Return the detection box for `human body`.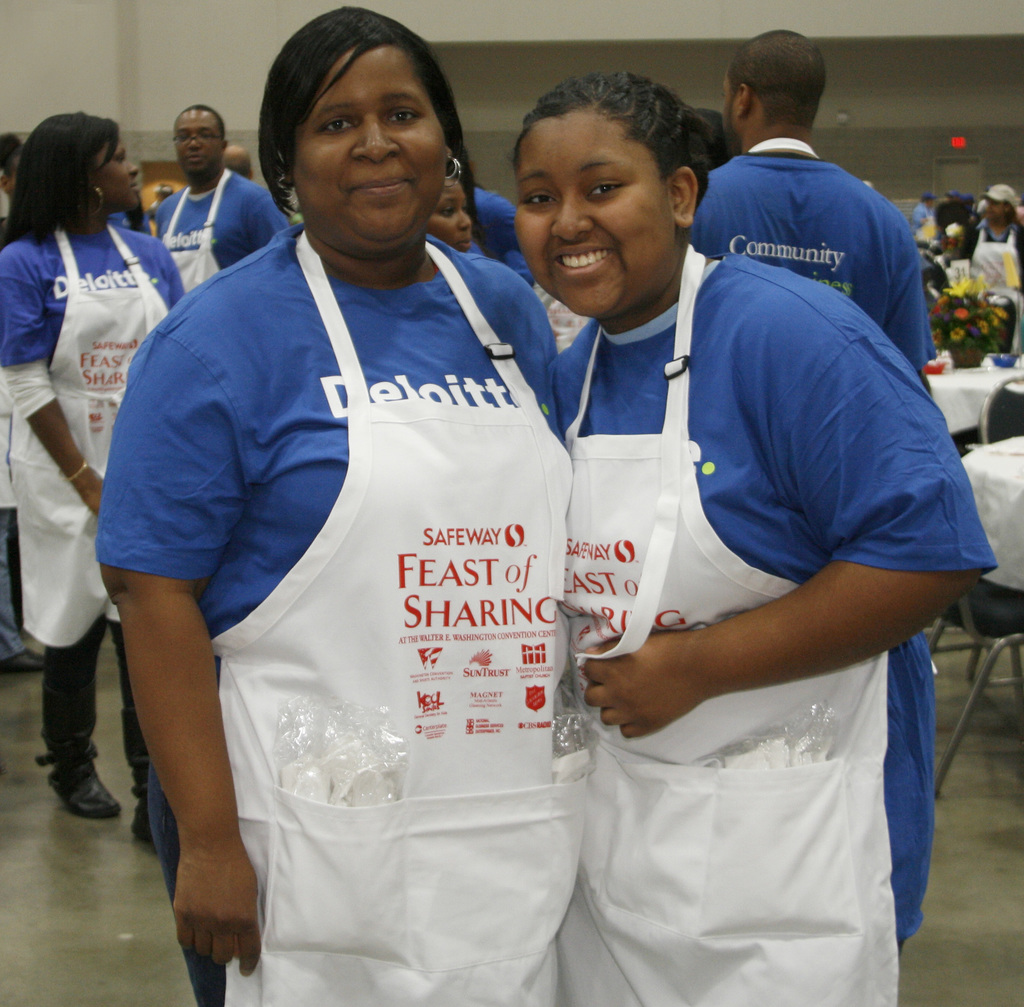
[675, 127, 934, 375].
